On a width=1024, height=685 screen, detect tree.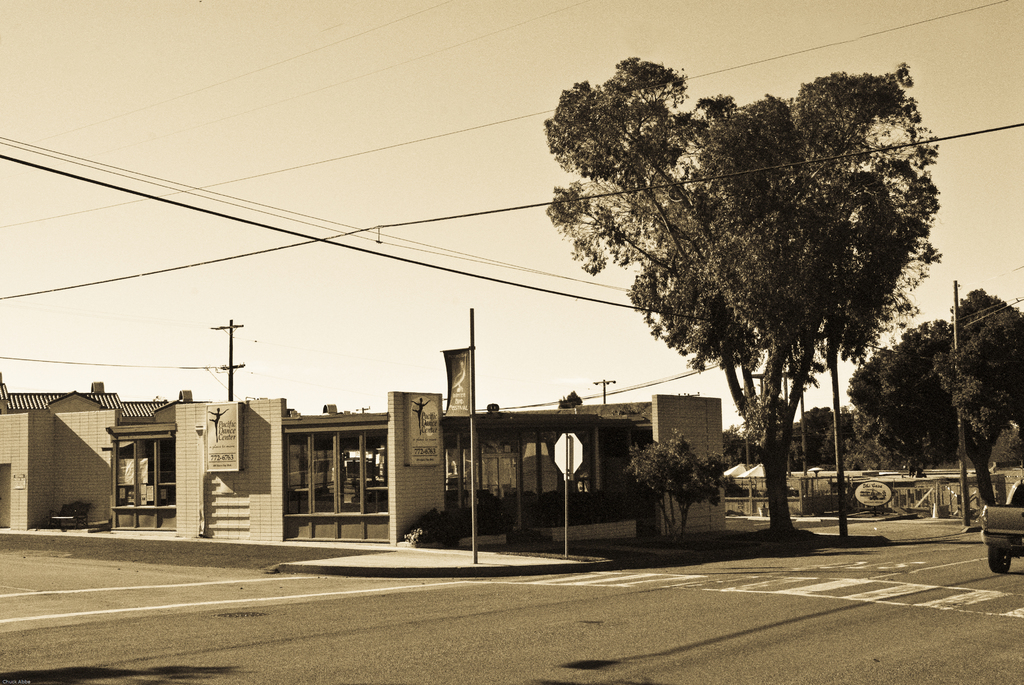
box(622, 430, 732, 542).
